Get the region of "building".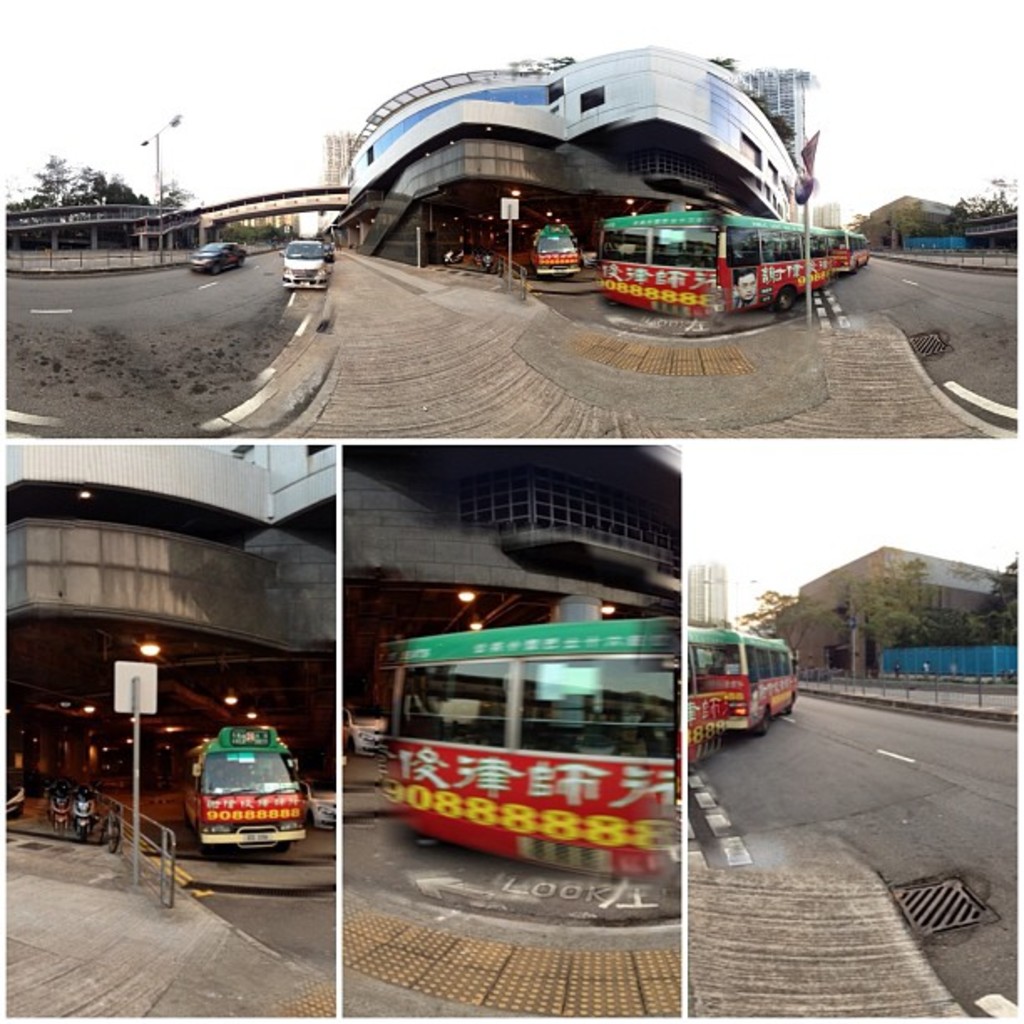
(left=740, top=65, right=820, bottom=177).
